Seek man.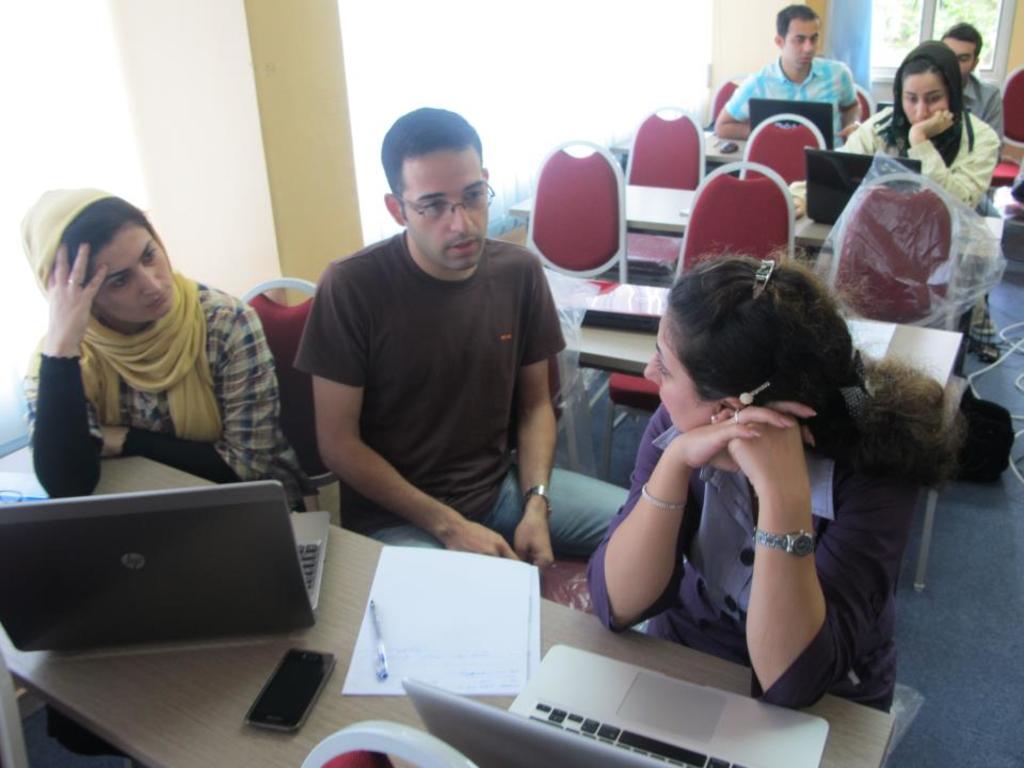
bbox=[941, 28, 999, 140].
